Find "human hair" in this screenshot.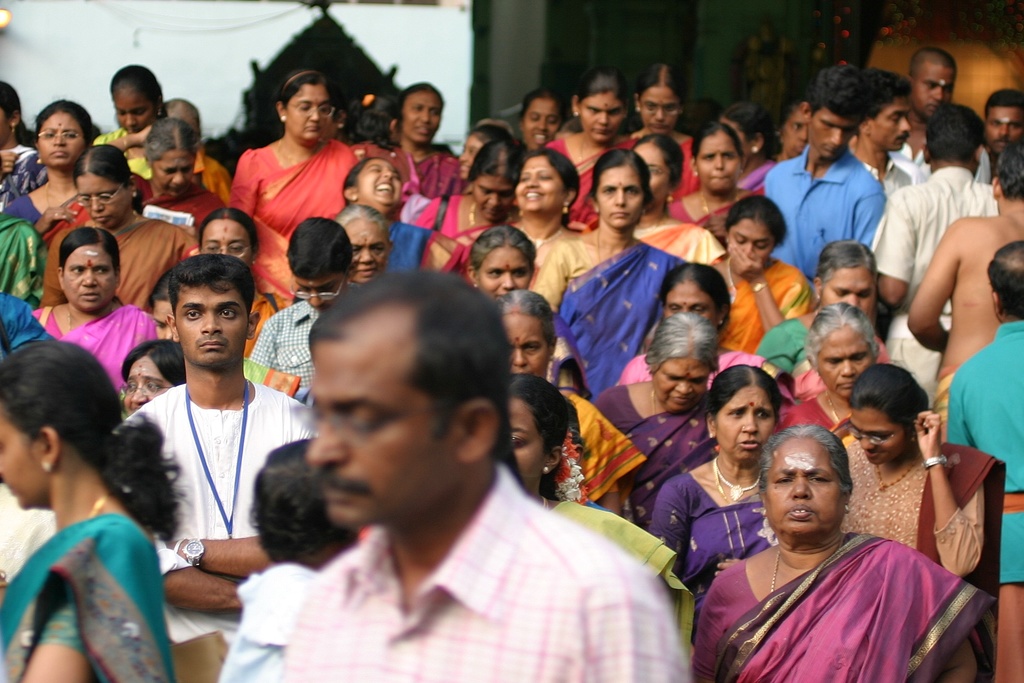
The bounding box for "human hair" is (x1=986, y1=238, x2=1023, y2=322).
